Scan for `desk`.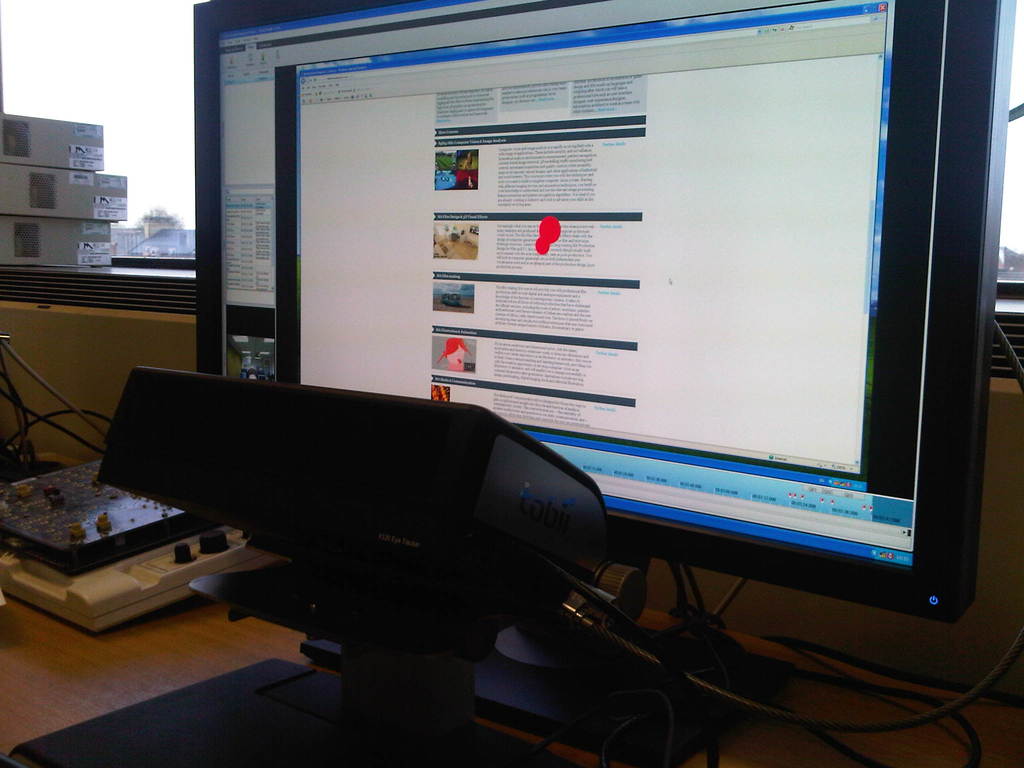
Scan result: box(0, 543, 1023, 762).
